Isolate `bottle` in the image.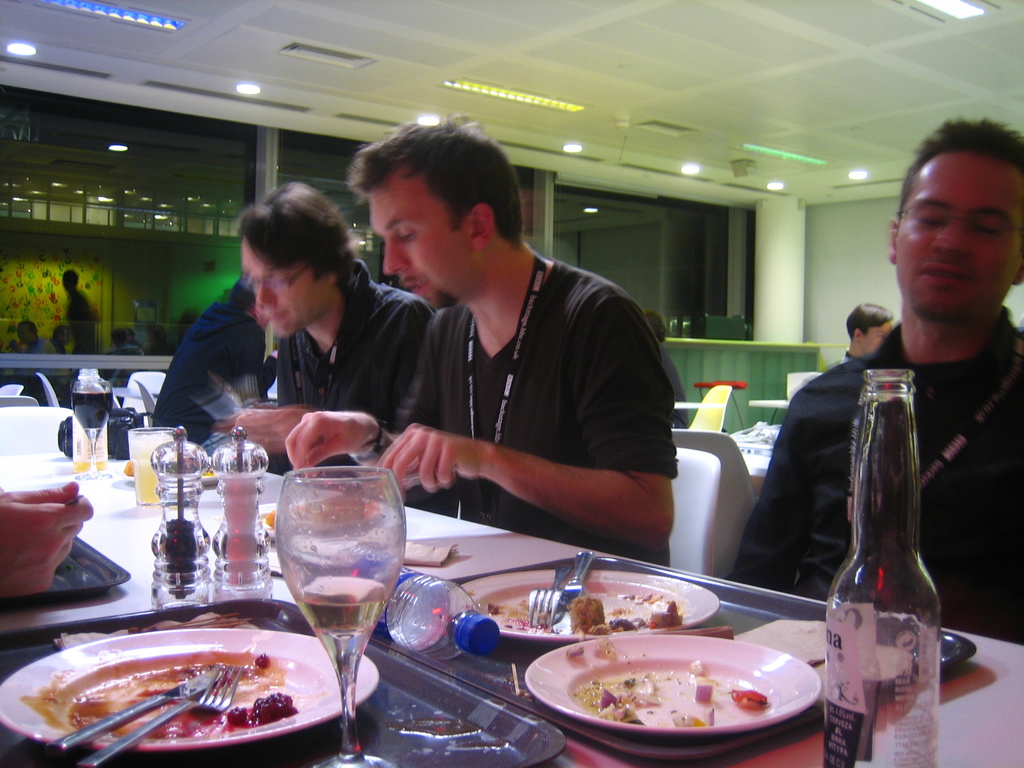
Isolated region: region(323, 540, 510, 662).
